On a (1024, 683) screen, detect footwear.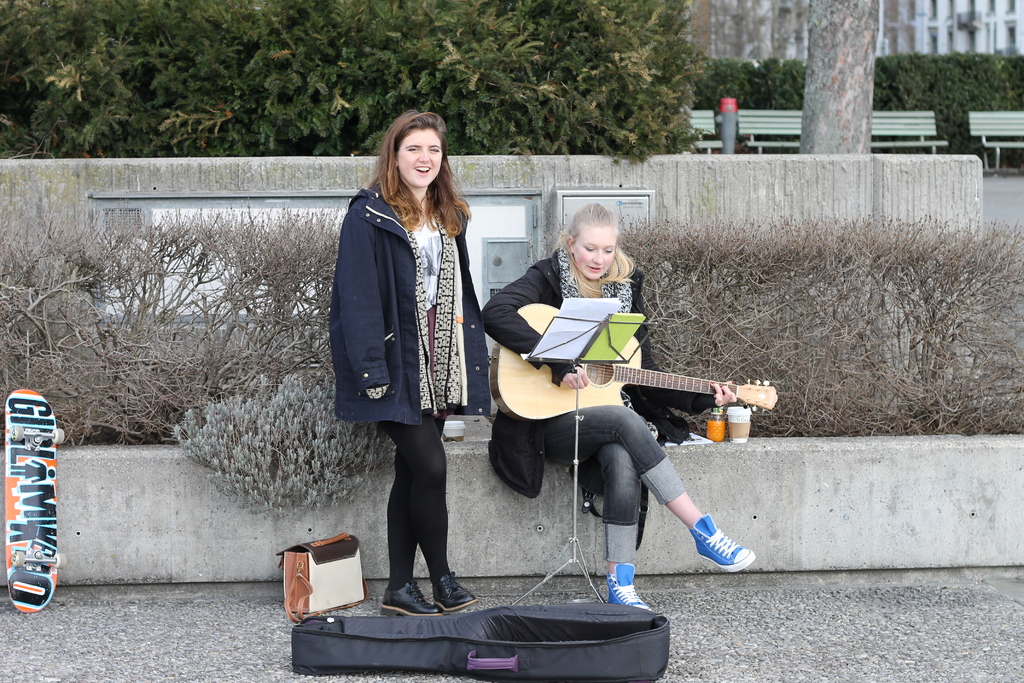
bbox(687, 515, 755, 570).
